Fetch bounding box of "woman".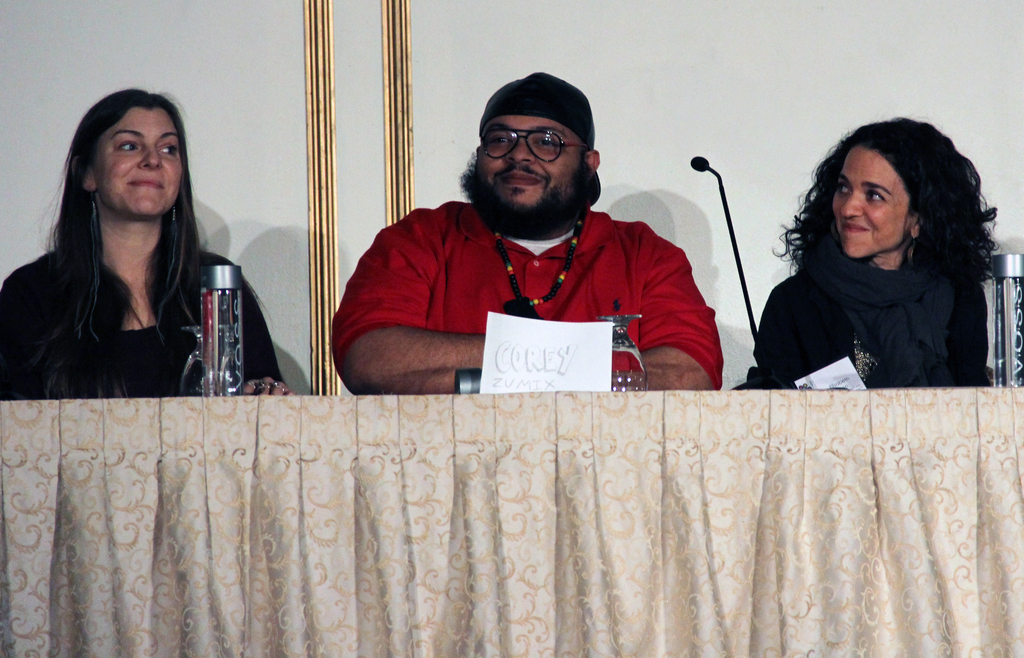
Bbox: 749:118:1008:398.
